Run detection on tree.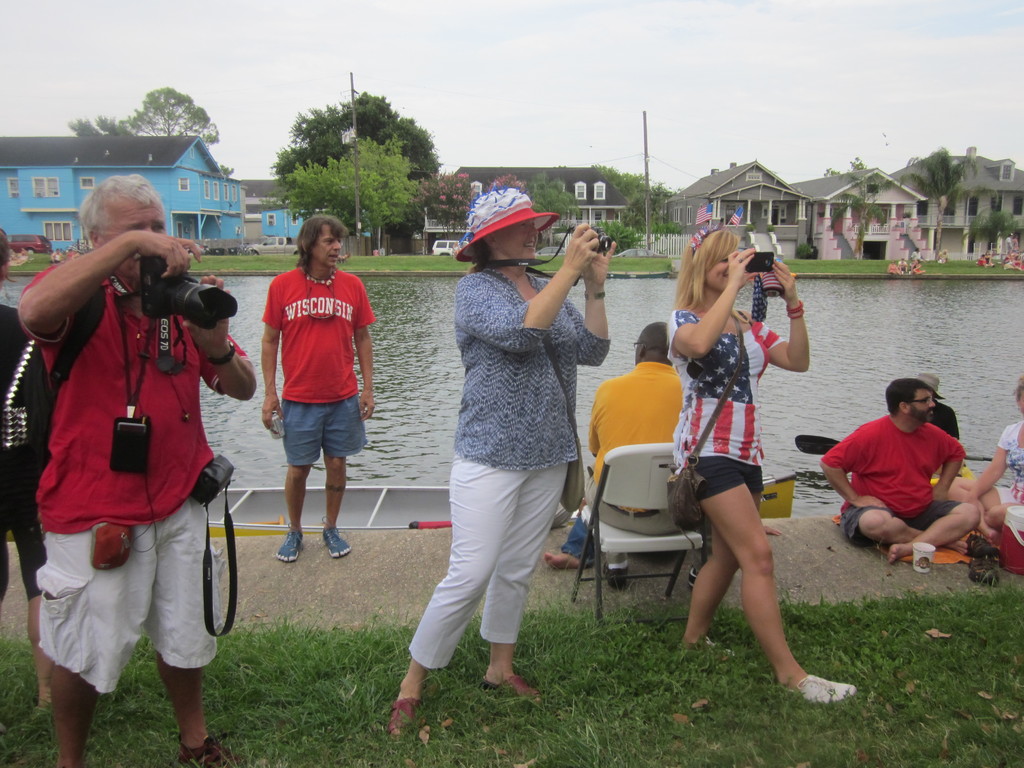
Result: [left=70, top=114, right=138, bottom=138].
